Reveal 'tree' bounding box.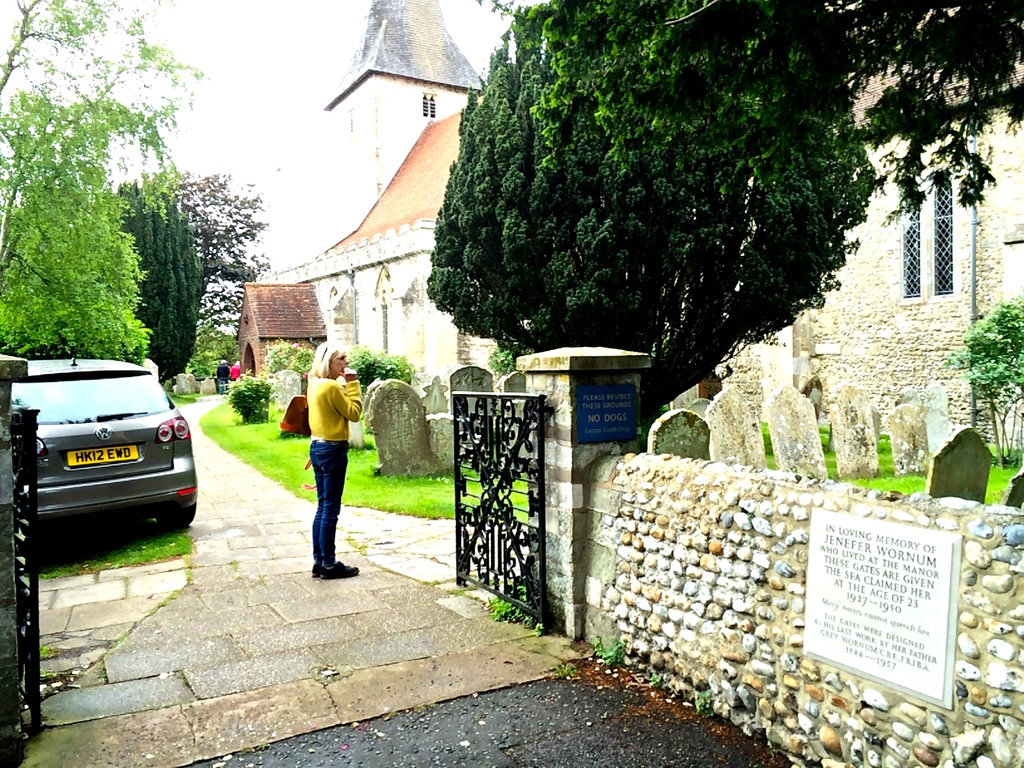
Revealed: [x1=0, y1=0, x2=211, y2=284].
